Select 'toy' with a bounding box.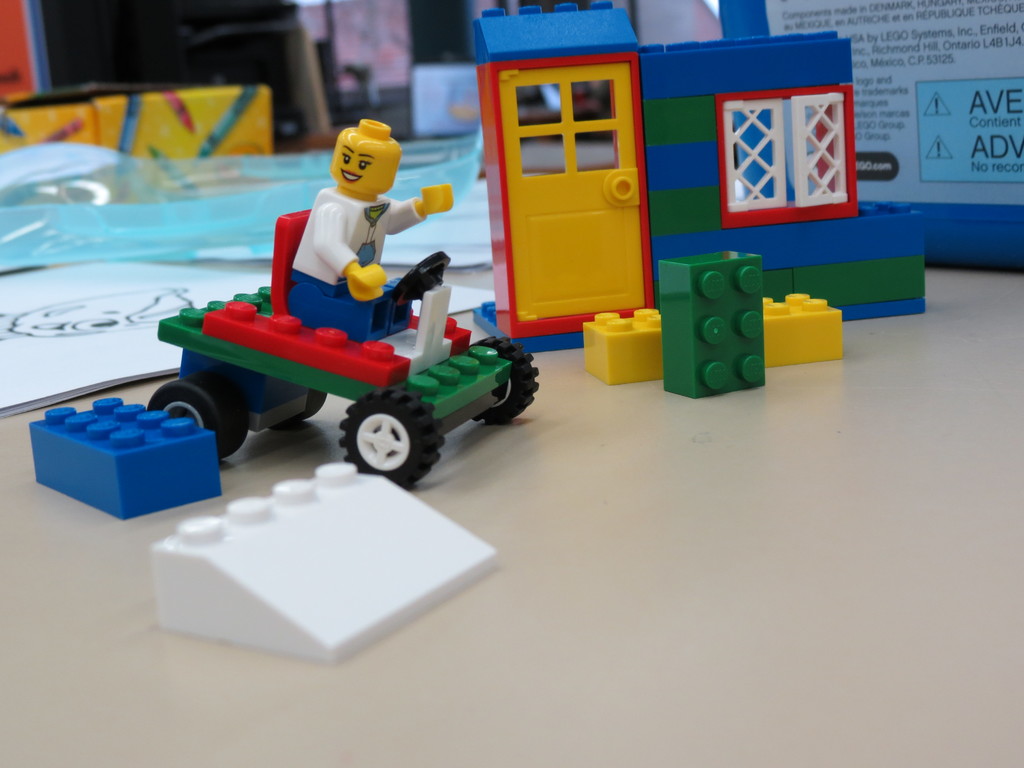
[148,462,500,667].
